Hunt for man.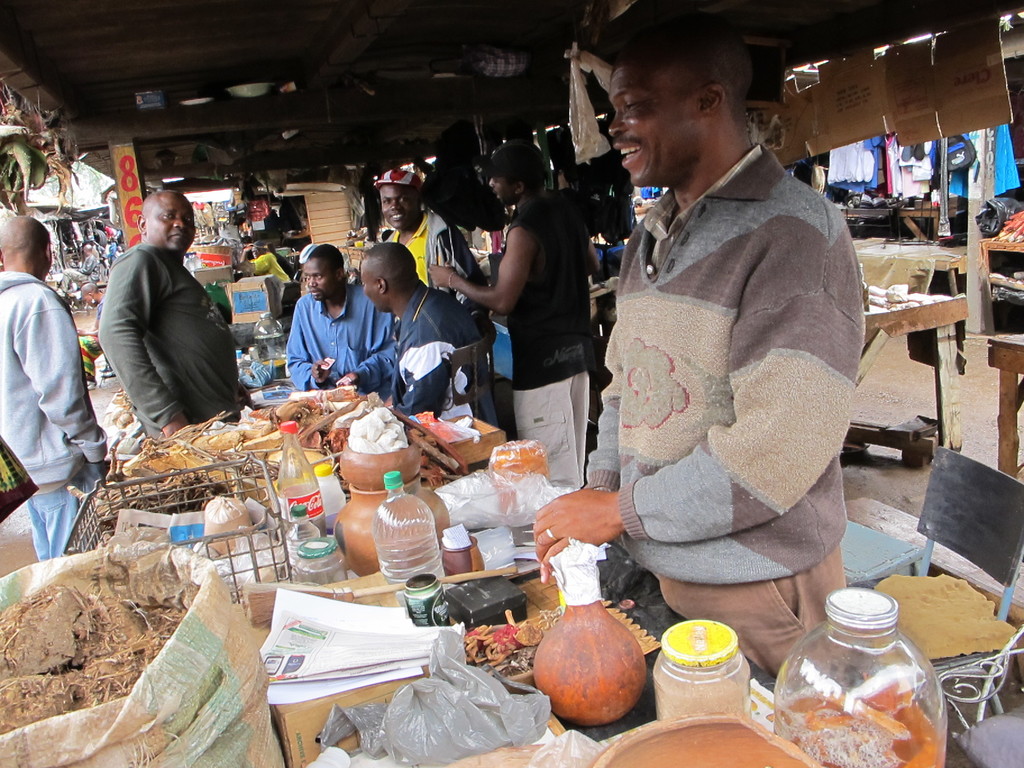
Hunted down at <box>427,139,596,490</box>.
